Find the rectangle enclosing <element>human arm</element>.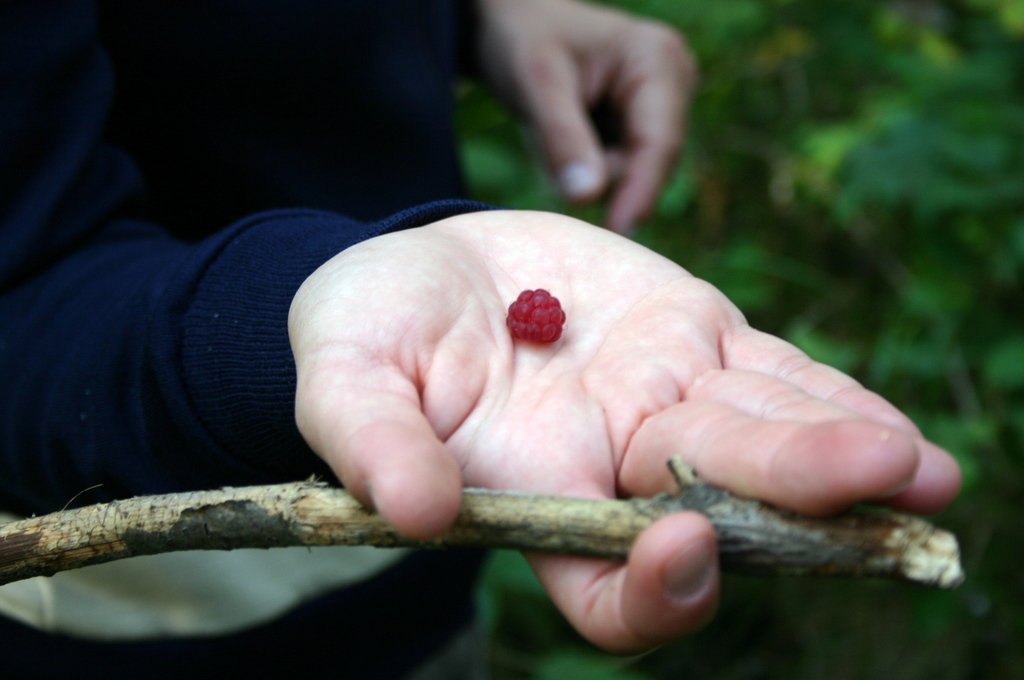
[x1=10, y1=187, x2=976, y2=668].
